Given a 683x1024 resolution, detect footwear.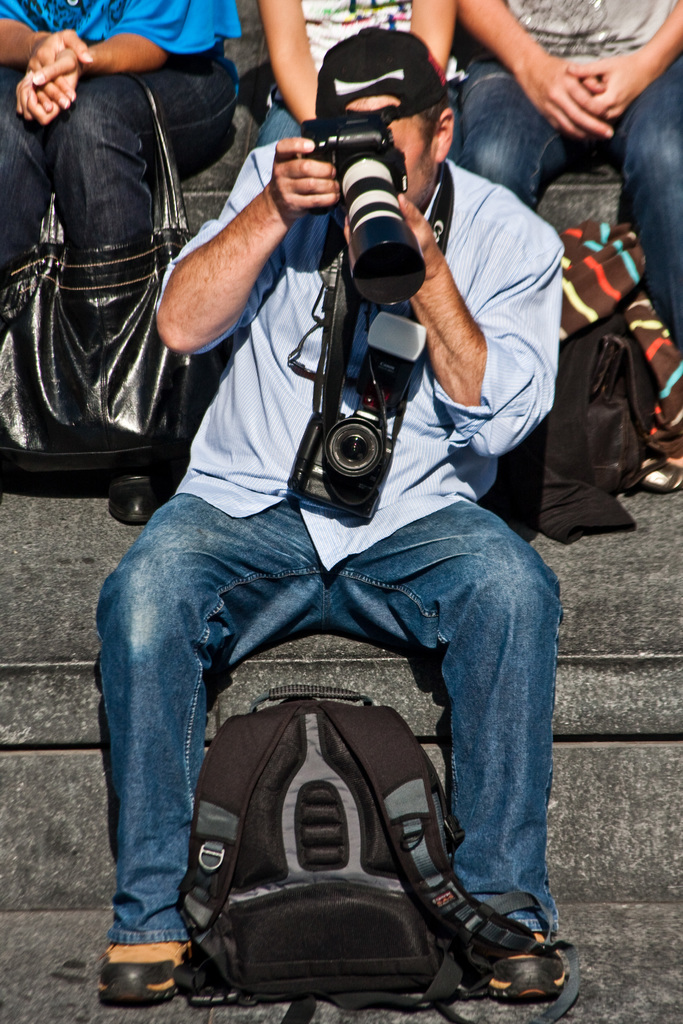
[left=91, top=932, right=182, bottom=1009].
